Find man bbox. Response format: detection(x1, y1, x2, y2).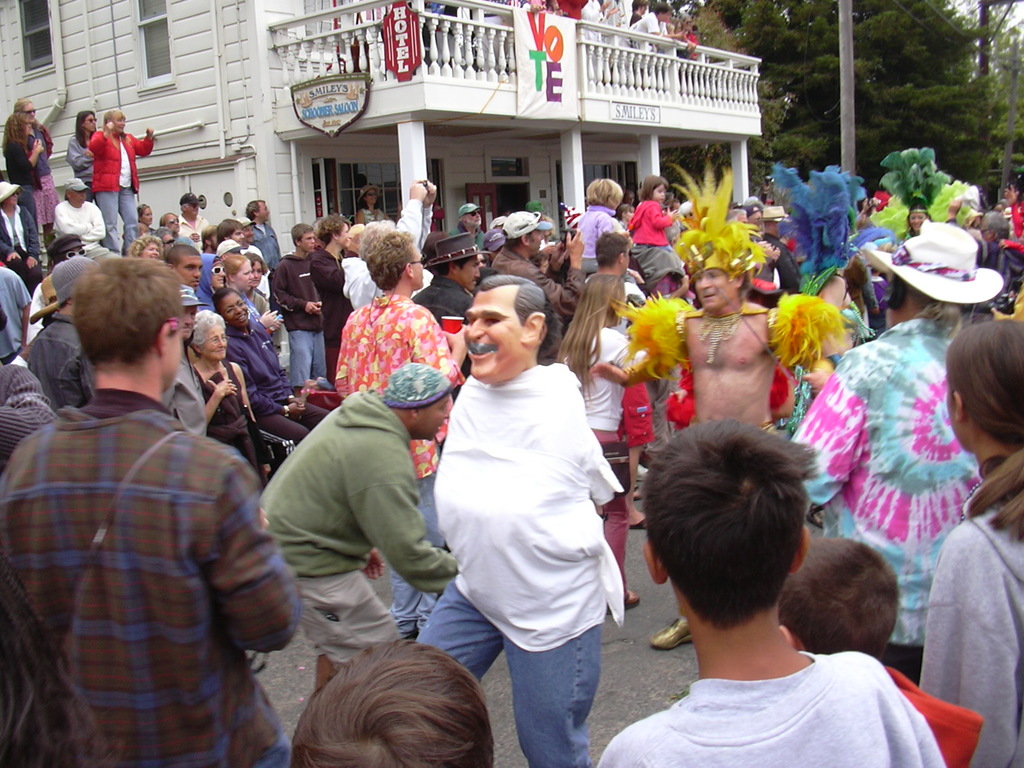
detection(177, 191, 208, 239).
